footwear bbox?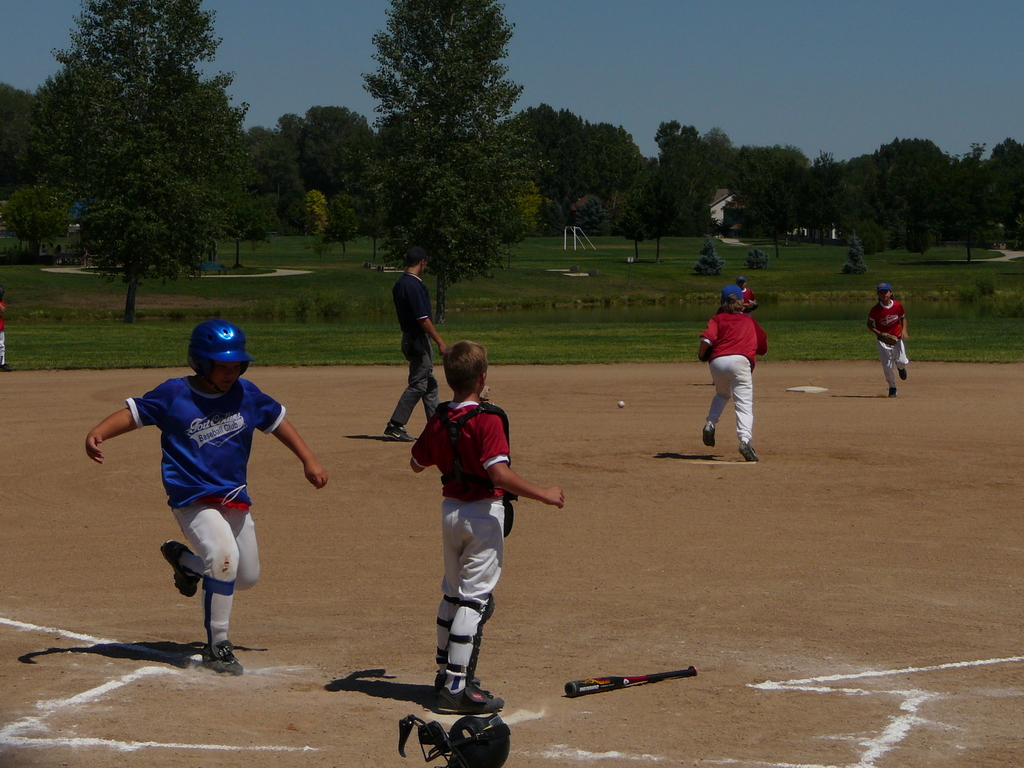
locate(700, 422, 715, 447)
